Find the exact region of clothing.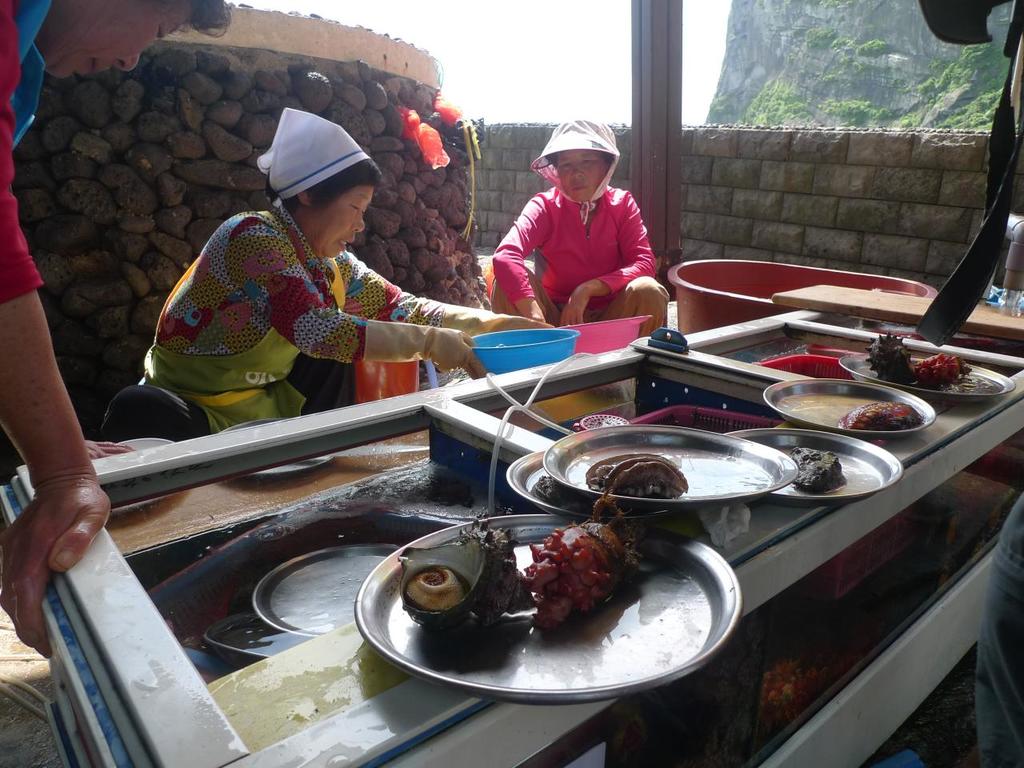
Exact region: locate(0, 0, 36, 290).
